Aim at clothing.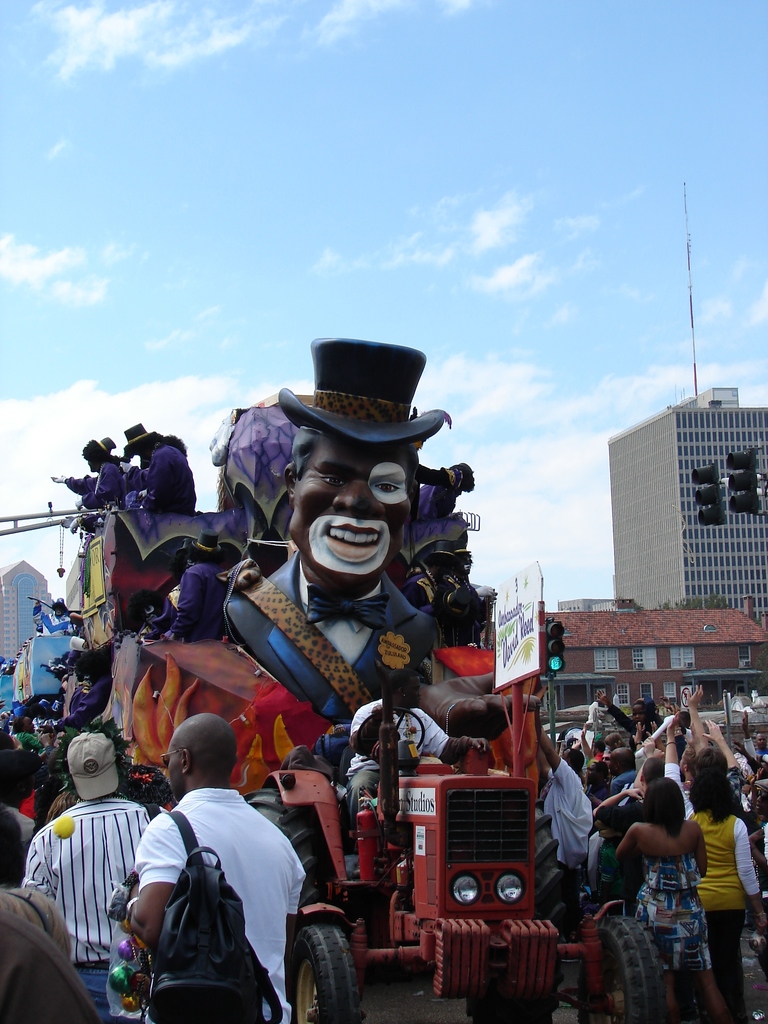
Aimed at bbox=(77, 506, 96, 529).
